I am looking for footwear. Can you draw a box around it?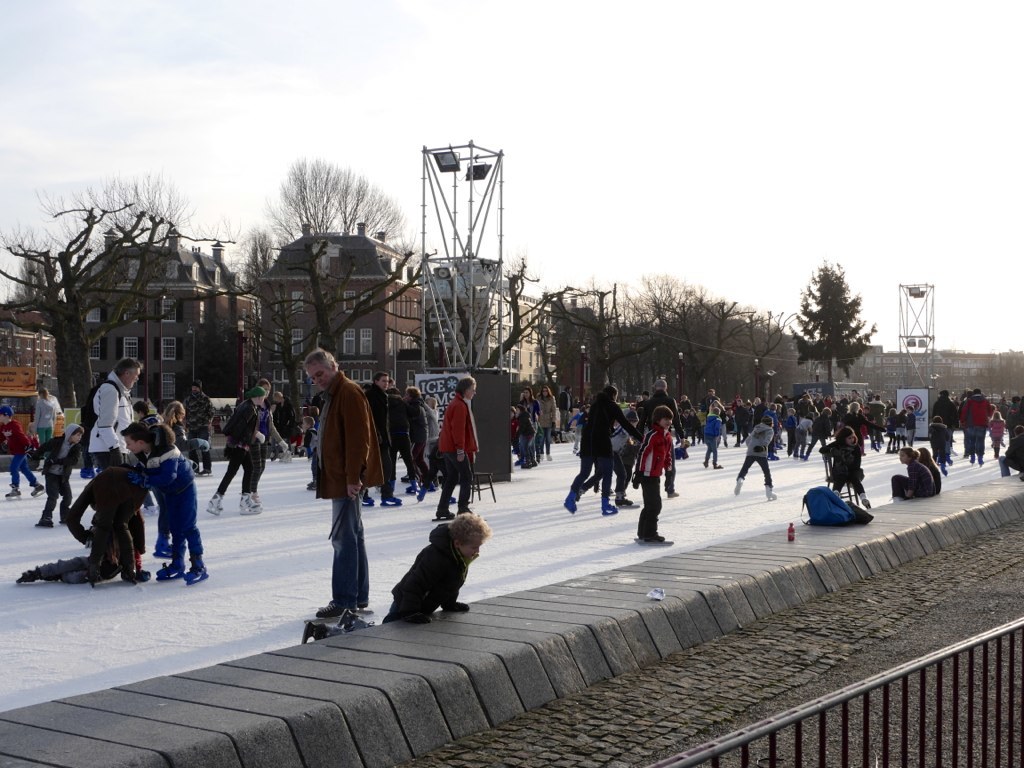
Sure, the bounding box is 645 532 664 544.
